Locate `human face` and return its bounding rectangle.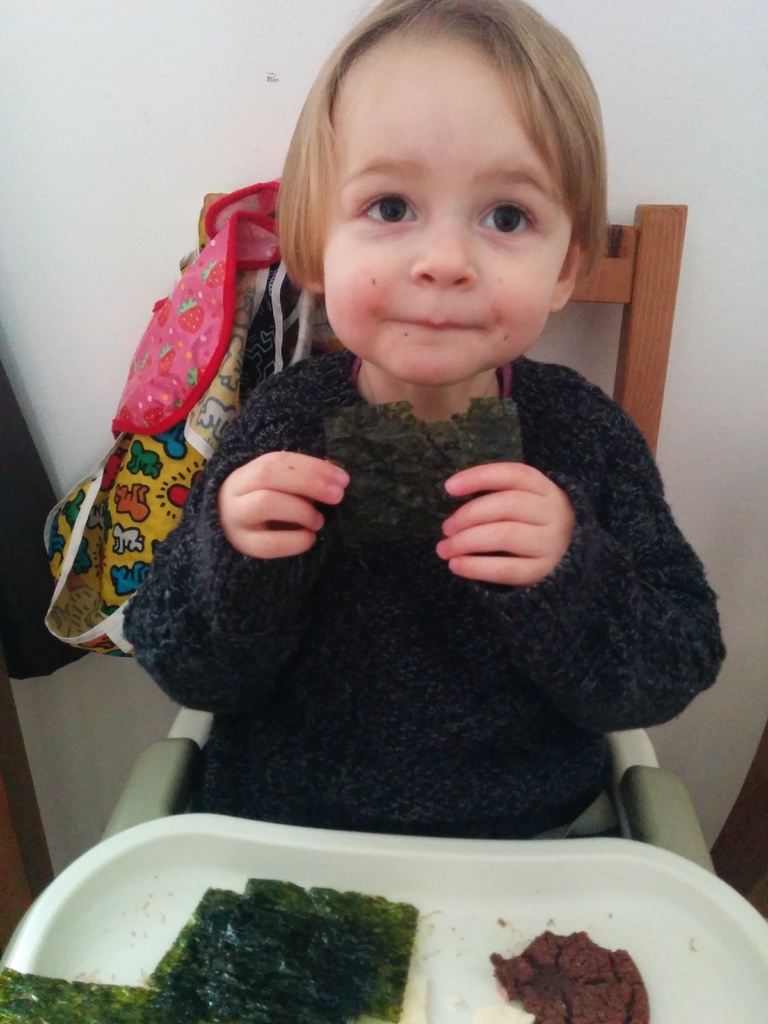
(320, 40, 575, 383).
